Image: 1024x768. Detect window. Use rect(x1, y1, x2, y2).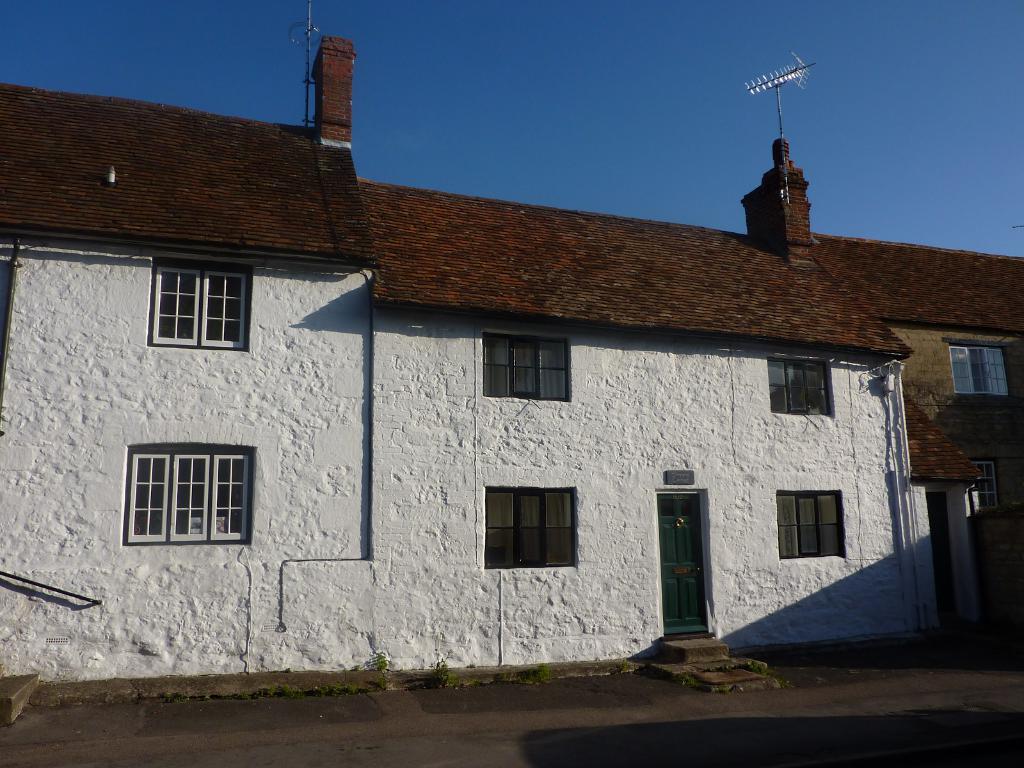
rect(137, 259, 251, 346).
